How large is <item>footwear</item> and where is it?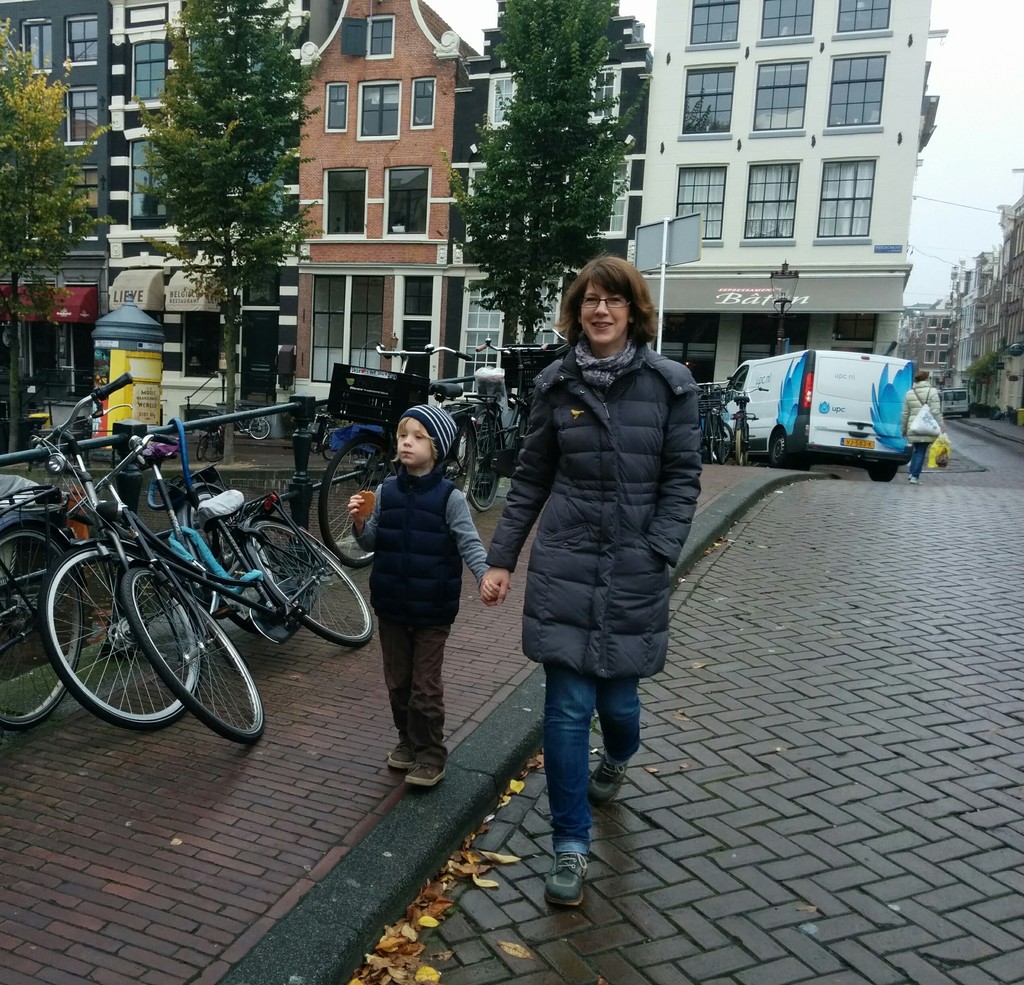
Bounding box: (x1=547, y1=854, x2=593, y2=906).
